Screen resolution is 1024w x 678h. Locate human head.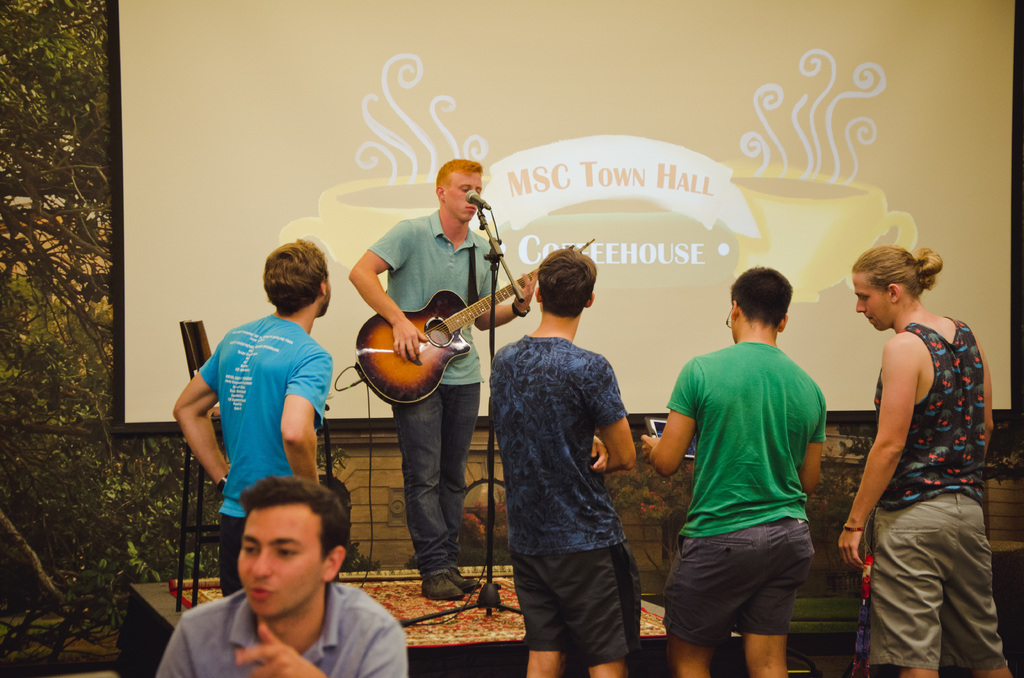
236:473:348:620.
